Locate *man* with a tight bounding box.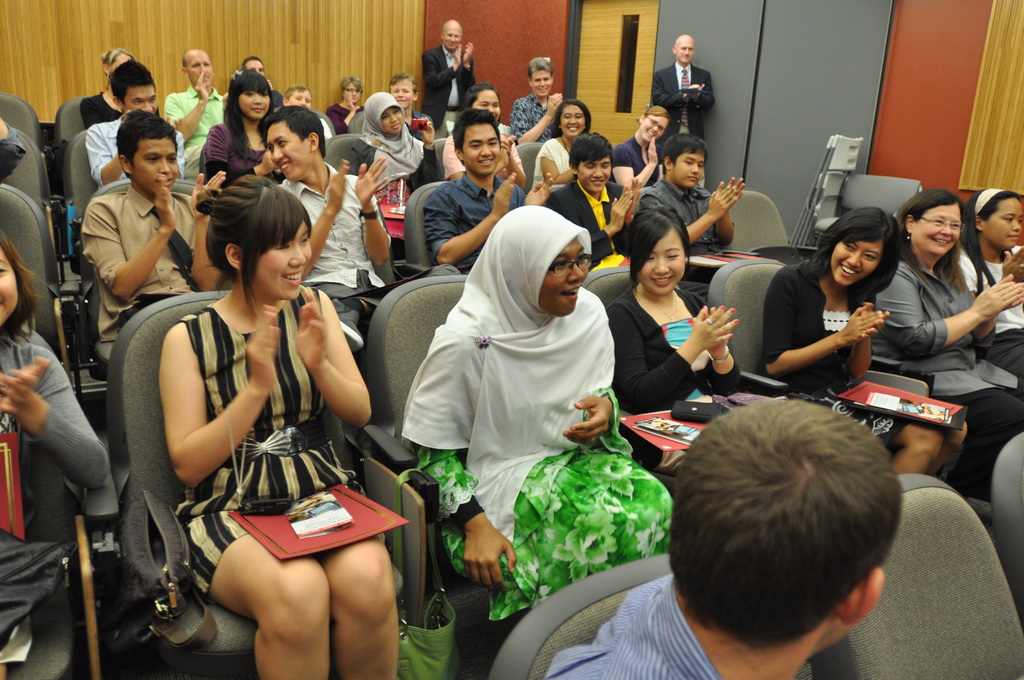
select_region(163, 45, 227, 182).
